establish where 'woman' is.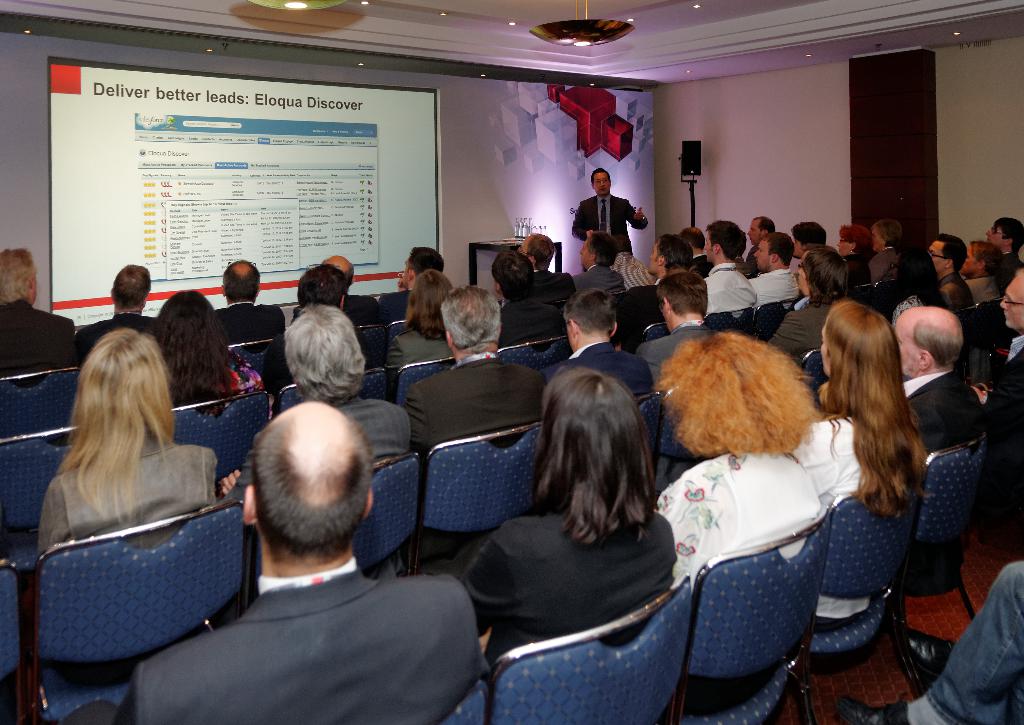
Established at rect(837, 225, 866, 287).
